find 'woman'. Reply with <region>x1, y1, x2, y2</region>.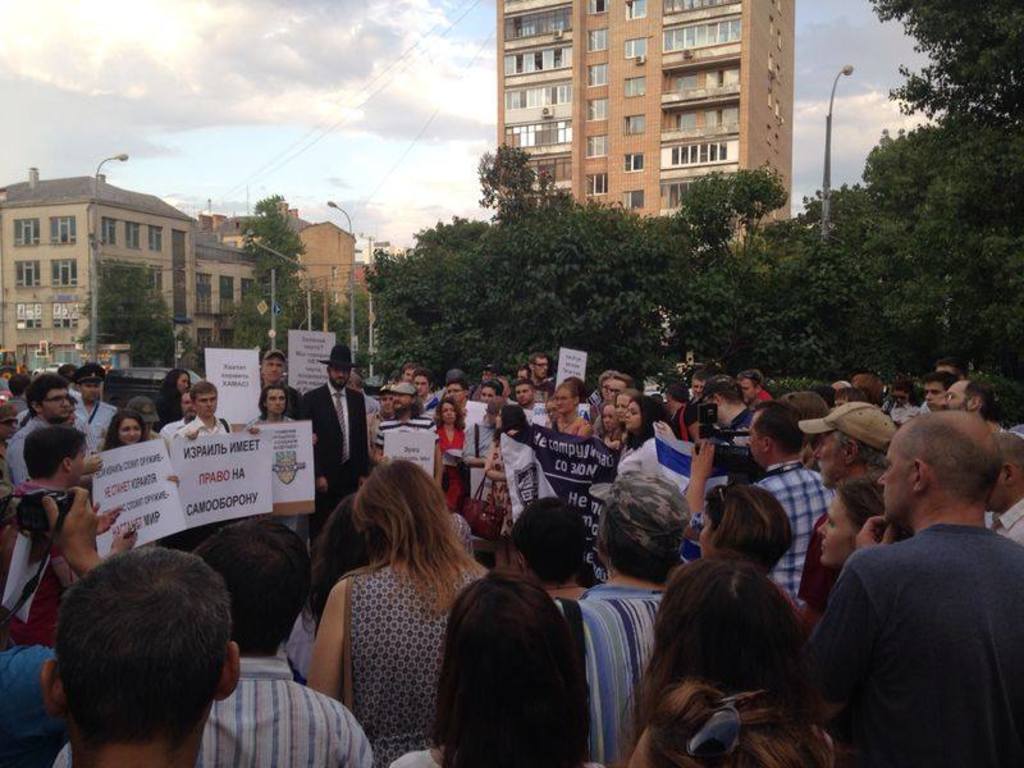
<region>480, 403, 543, 576</region>.
